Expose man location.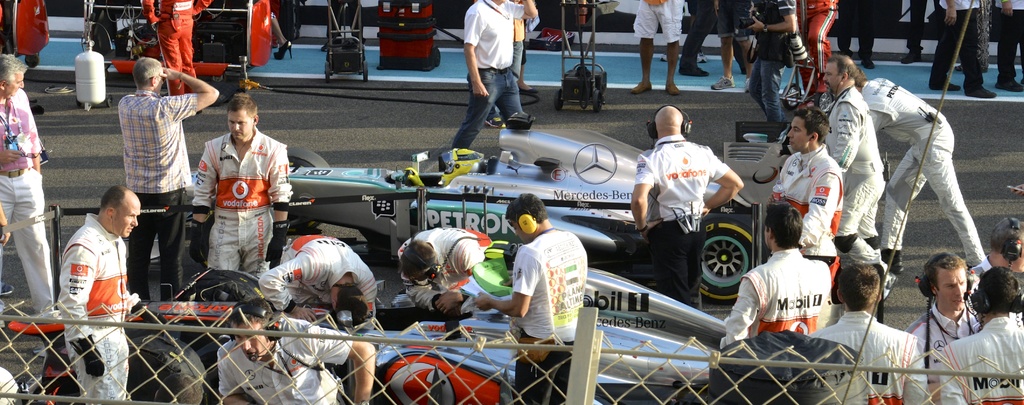
Exposed at 189/93/298/280.
